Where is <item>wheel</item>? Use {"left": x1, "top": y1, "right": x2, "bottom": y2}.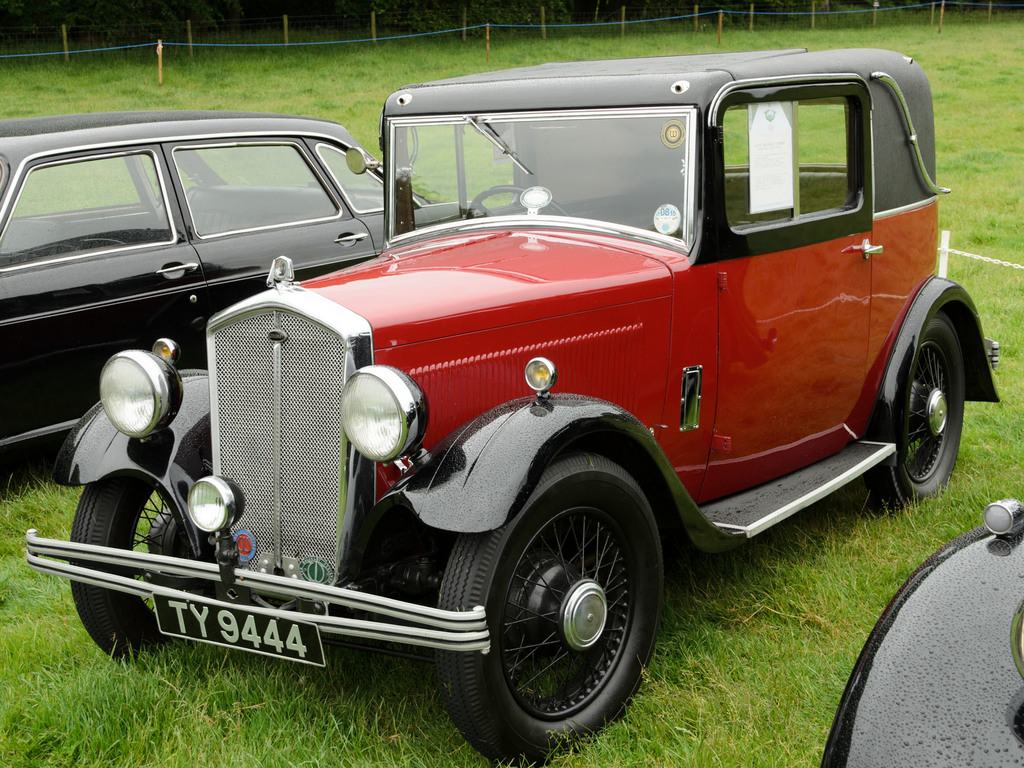
{"left": 476, "top": 182, "right": 567, "bottom": 218}.
